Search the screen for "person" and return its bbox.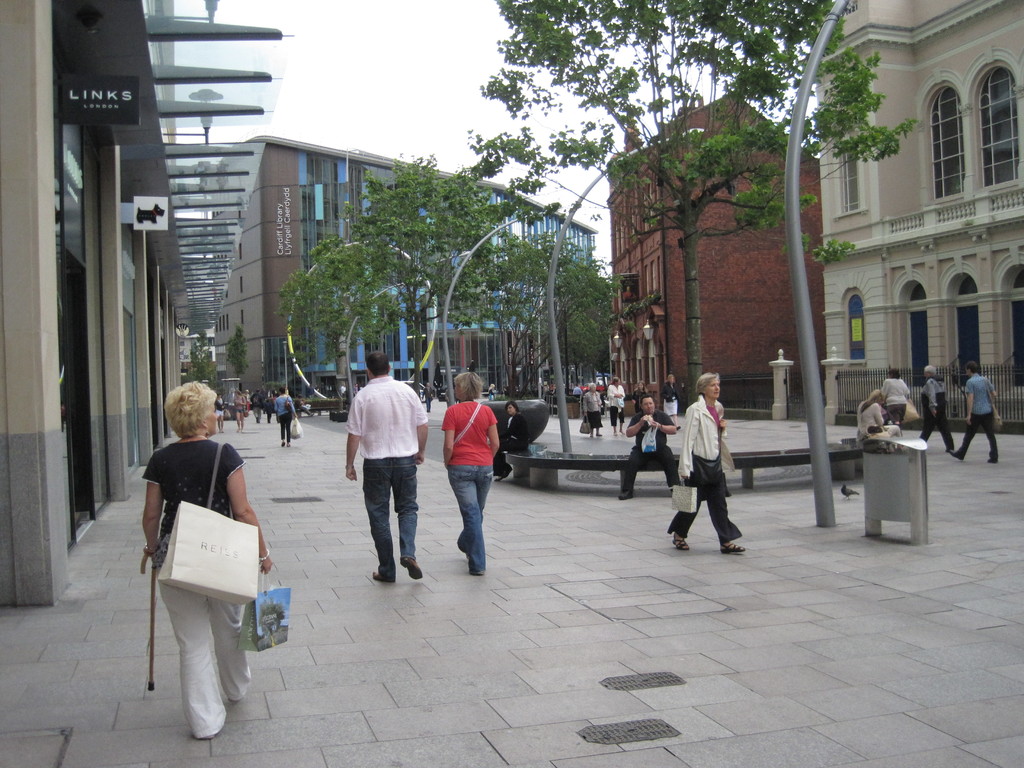
Found: detection(349, 348, 424, 589).
